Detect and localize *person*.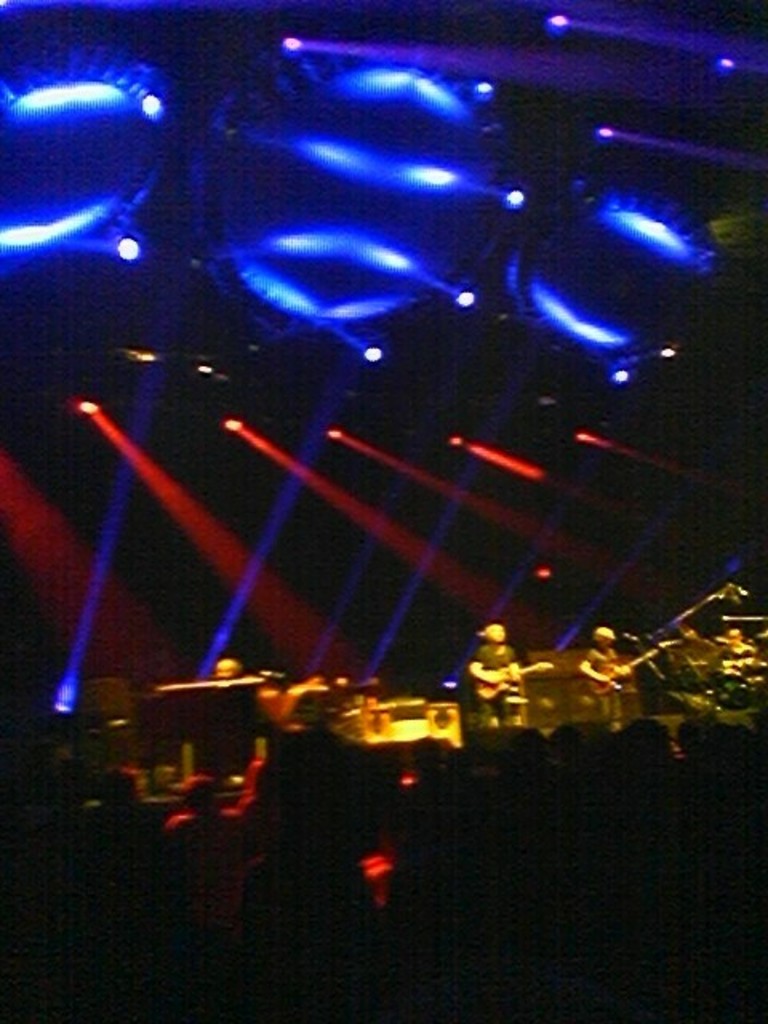
Localized at x1=470, y1=626, x2=522, y2=731.
